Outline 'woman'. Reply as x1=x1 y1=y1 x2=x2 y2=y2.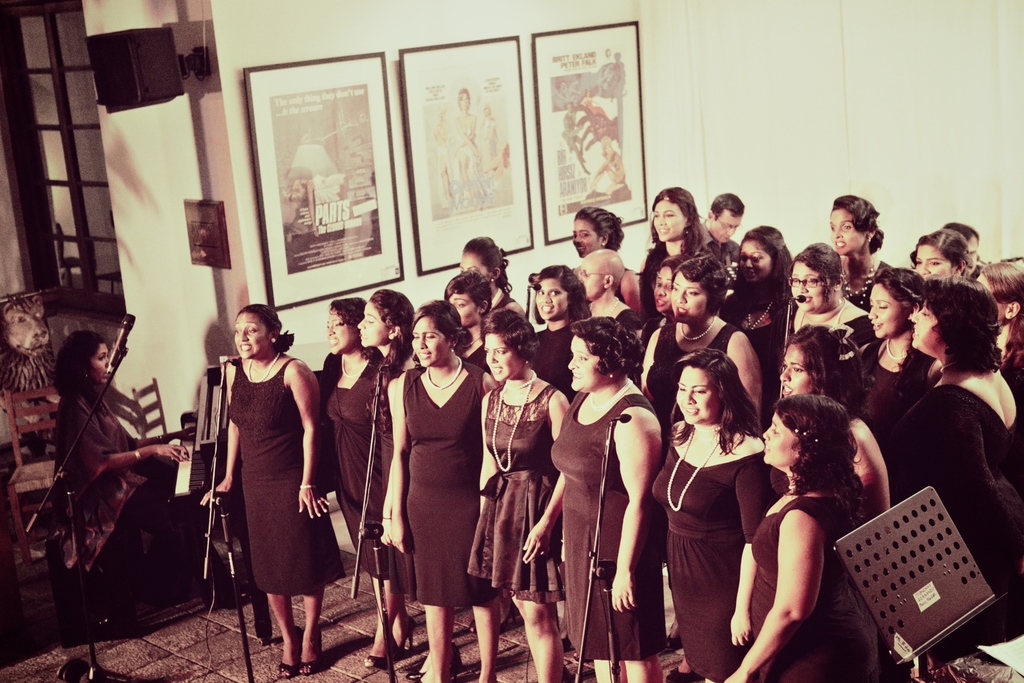
x1=826 y1=197 x2=916 y2=310.
